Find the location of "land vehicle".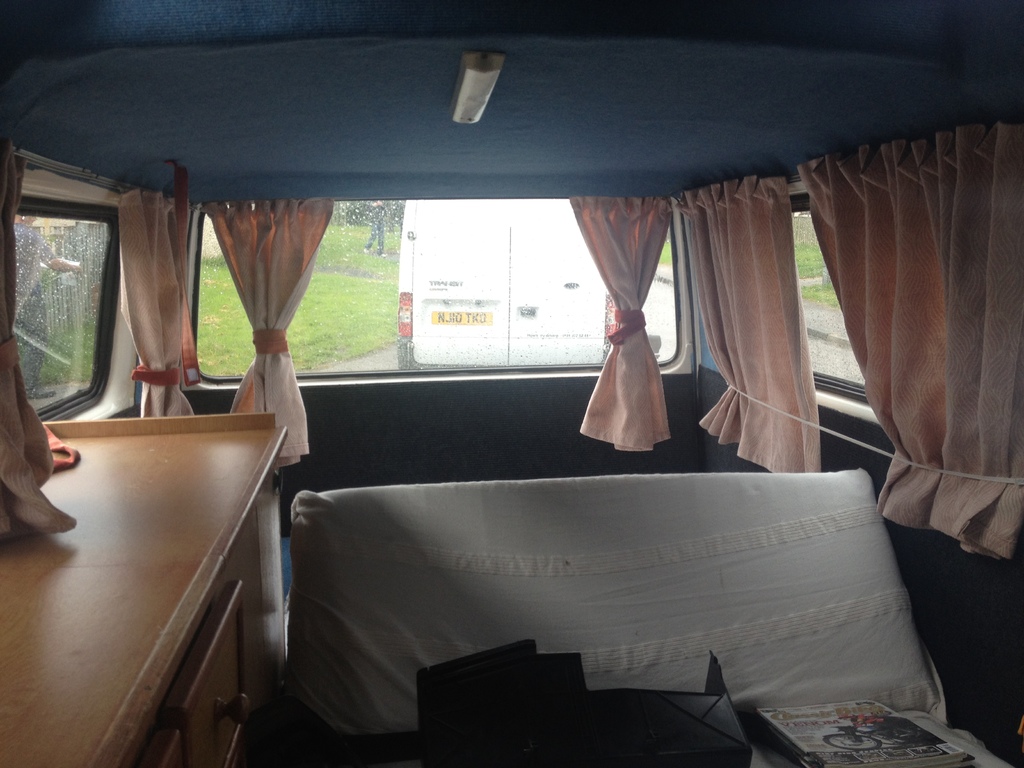
Location: select_region(395, 200, 662, 369).
